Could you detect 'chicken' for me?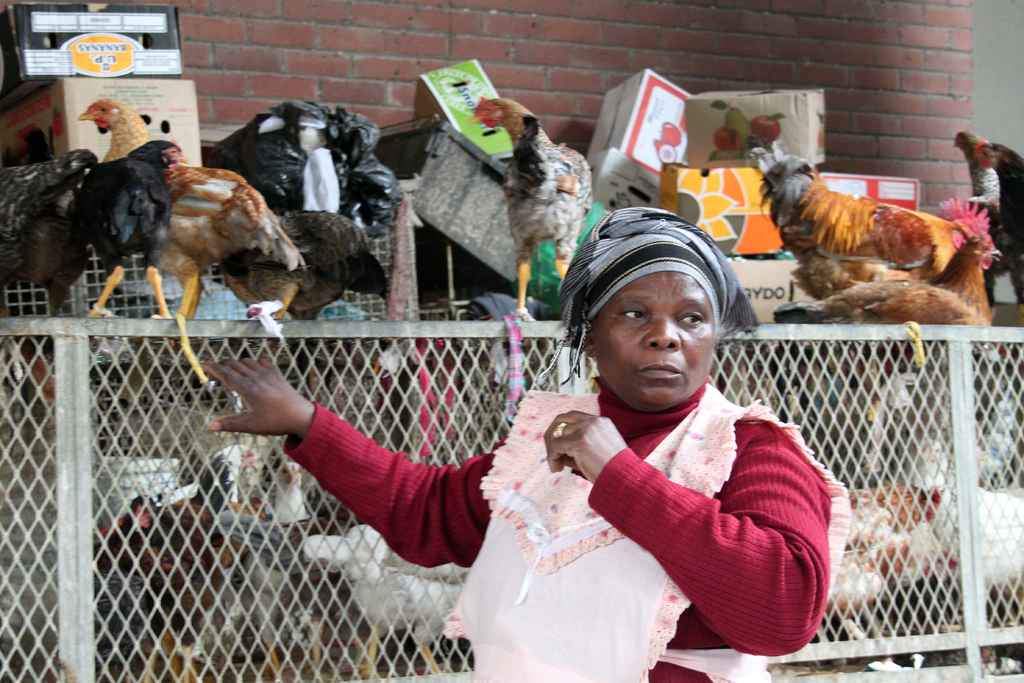
Detection result: box=[769, 212, 1005, 388].
